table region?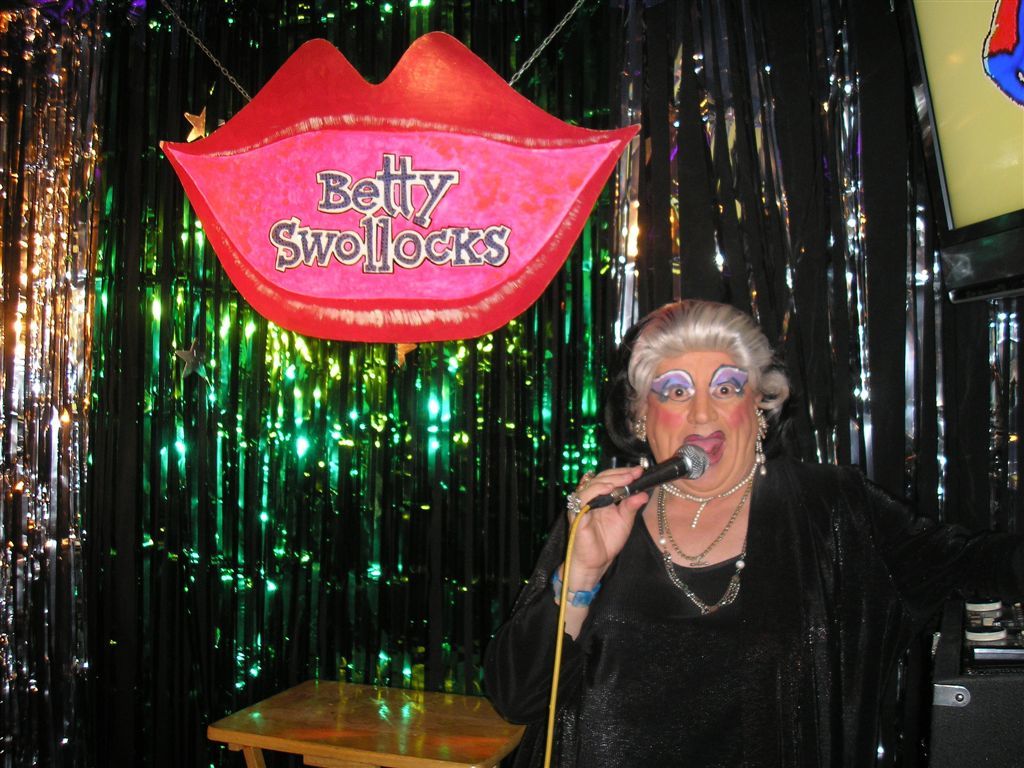
208:672:524:767
